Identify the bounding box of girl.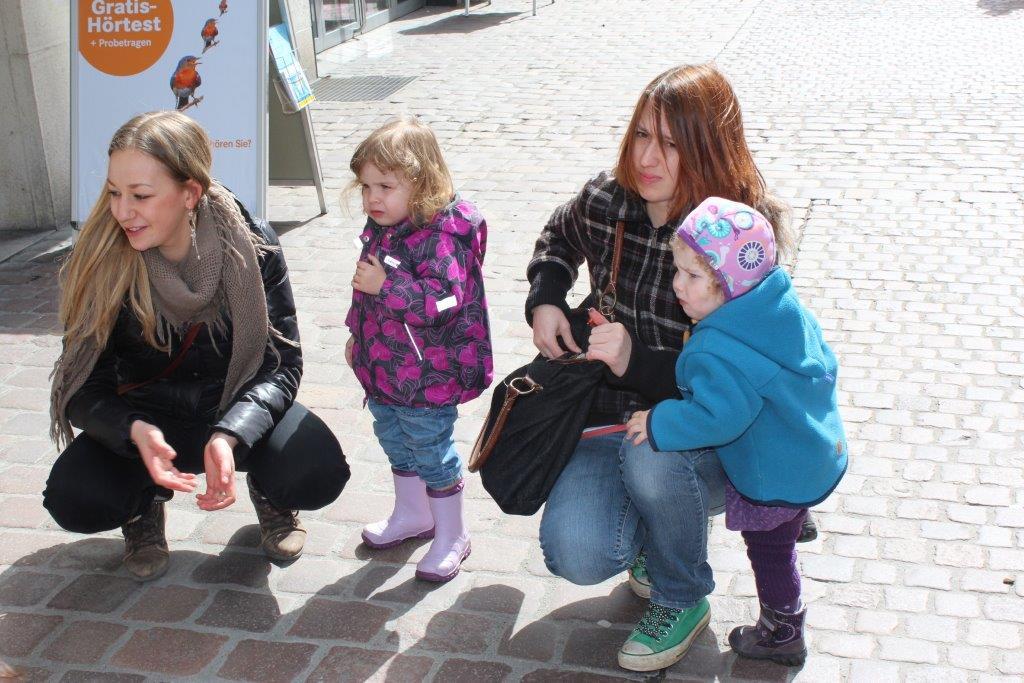
522/65/787/671.
